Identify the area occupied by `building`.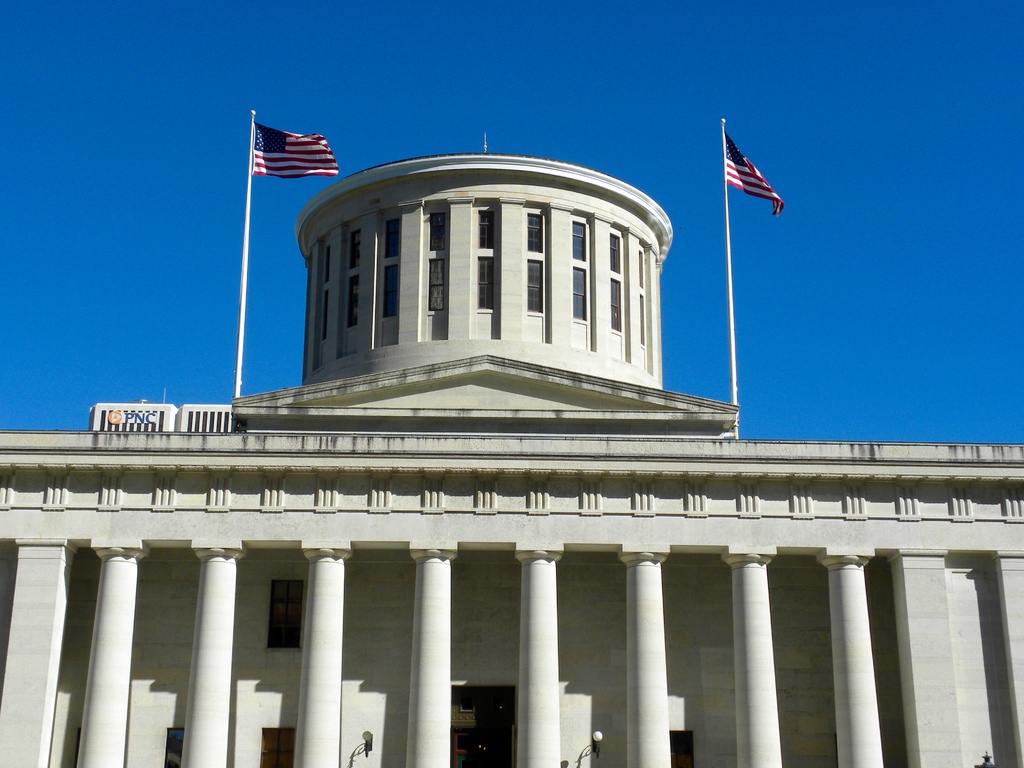
Area: pyautogui.locateOnScreen(0, 134, 1023, 767).
